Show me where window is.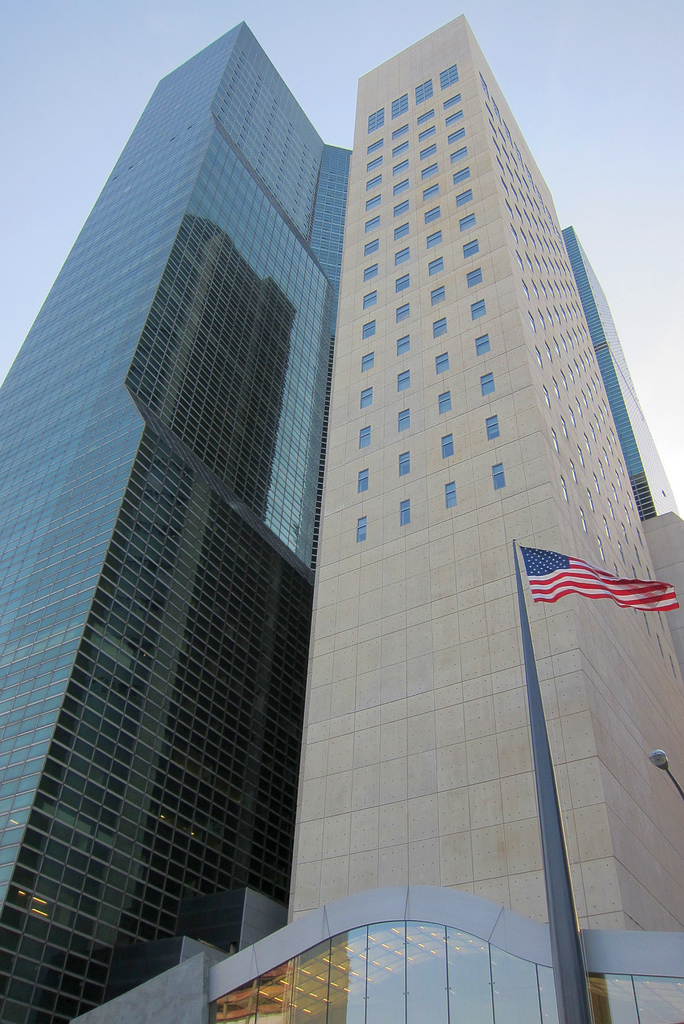
window is at [left=364, top=106, right=387, bottom=129].
